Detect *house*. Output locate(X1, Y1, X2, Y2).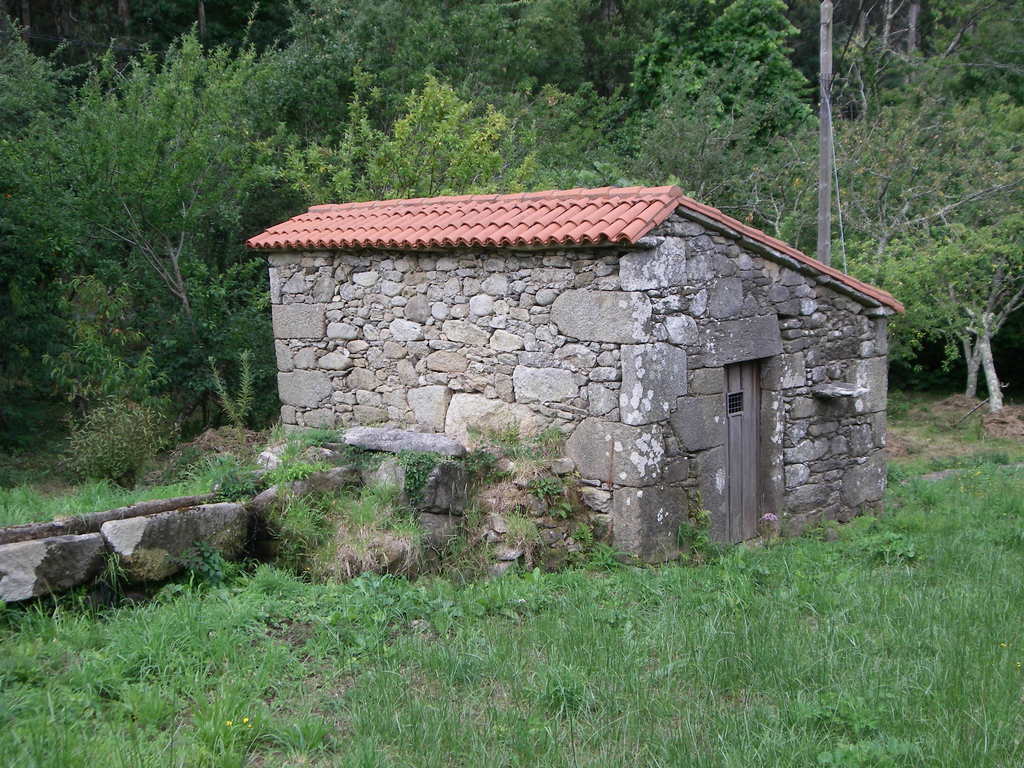
locate(243, 185, 906, 564).
